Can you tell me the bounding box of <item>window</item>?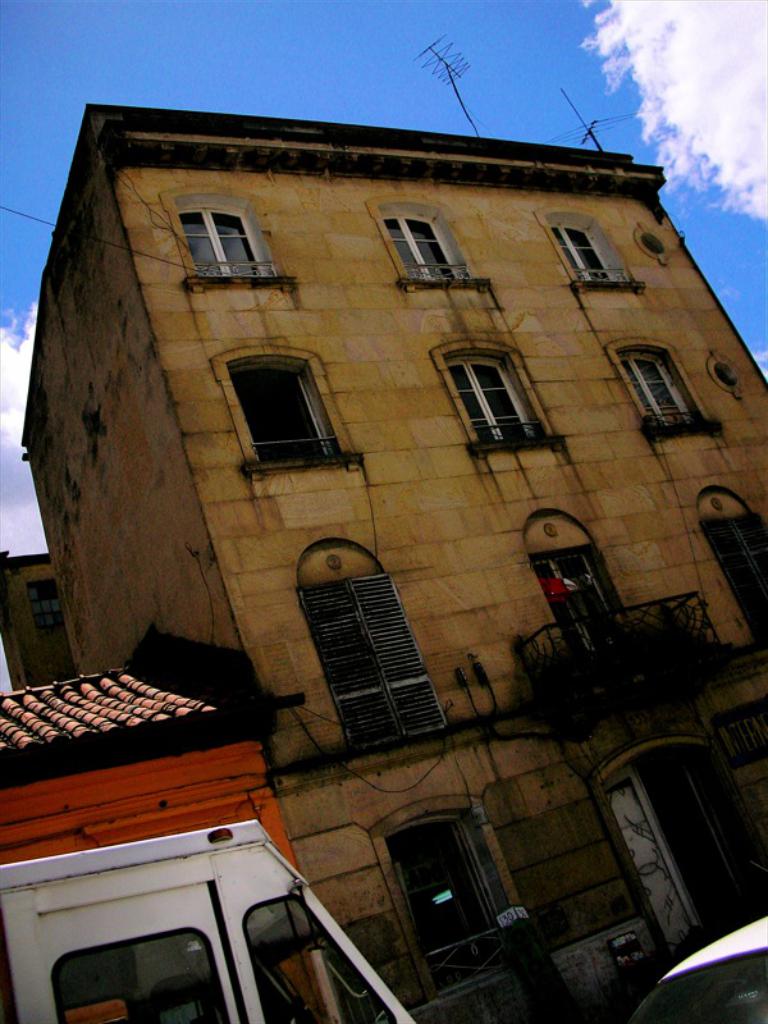
[600,349,701,426].
